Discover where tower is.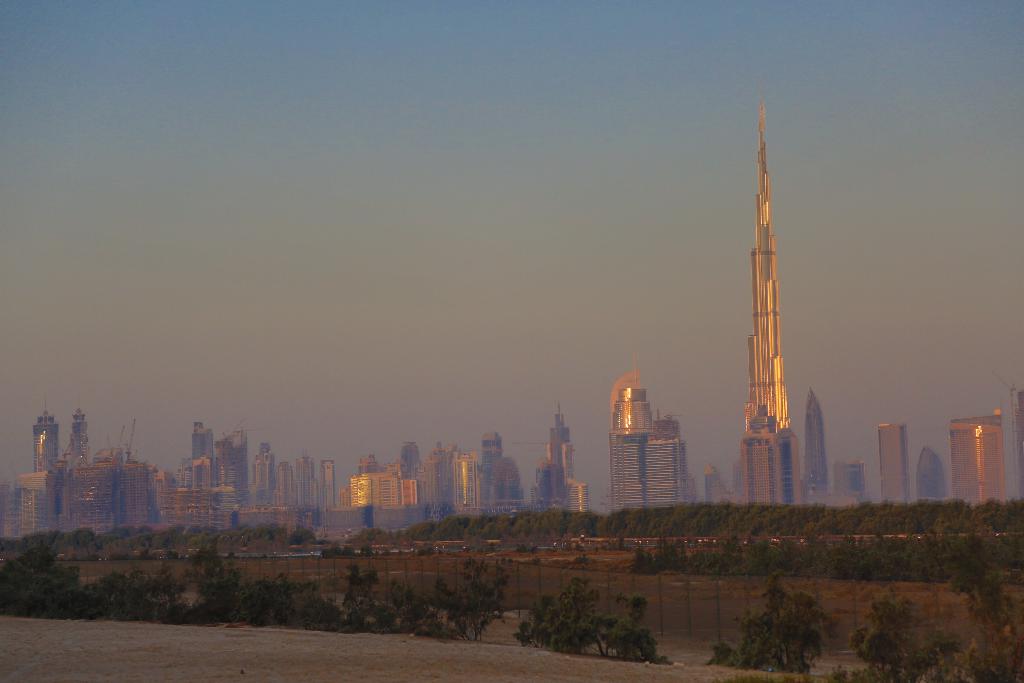
Discovered at select_region(804, 394, 828, 507).
